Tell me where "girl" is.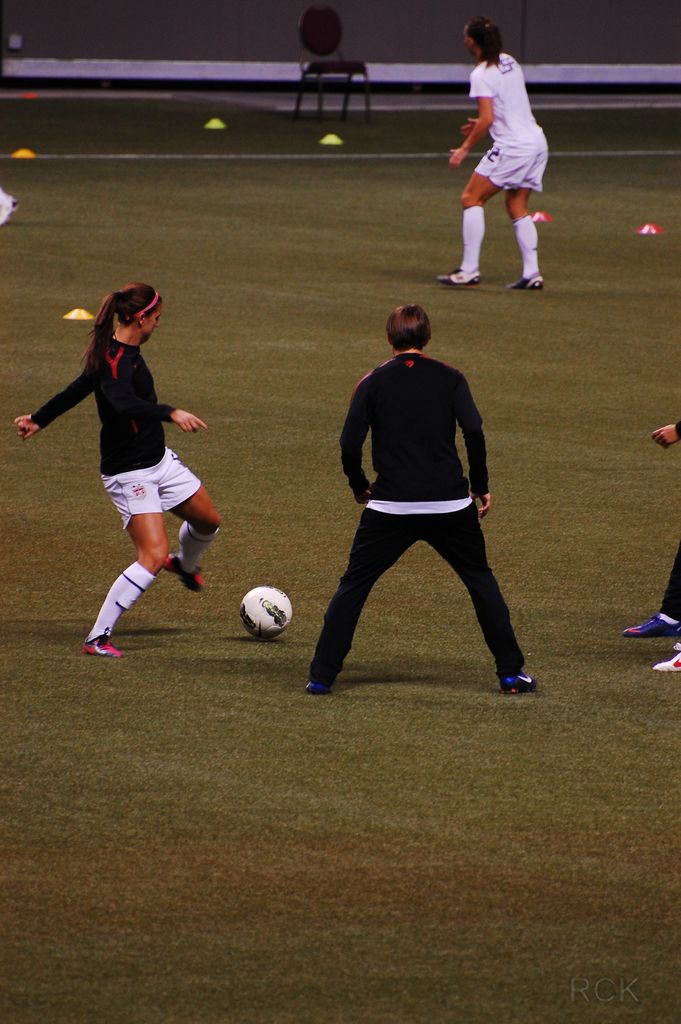
"girl" is at (x1=6, y1=288, x2=223, y2=652).
